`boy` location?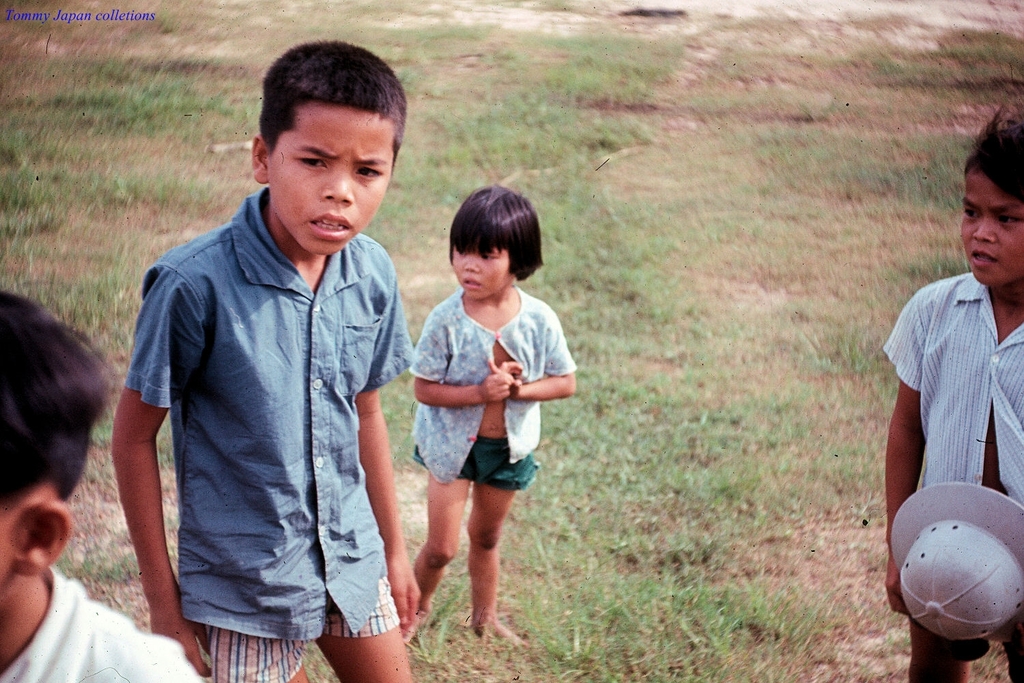
select_region(106, 40, 421, 682)
